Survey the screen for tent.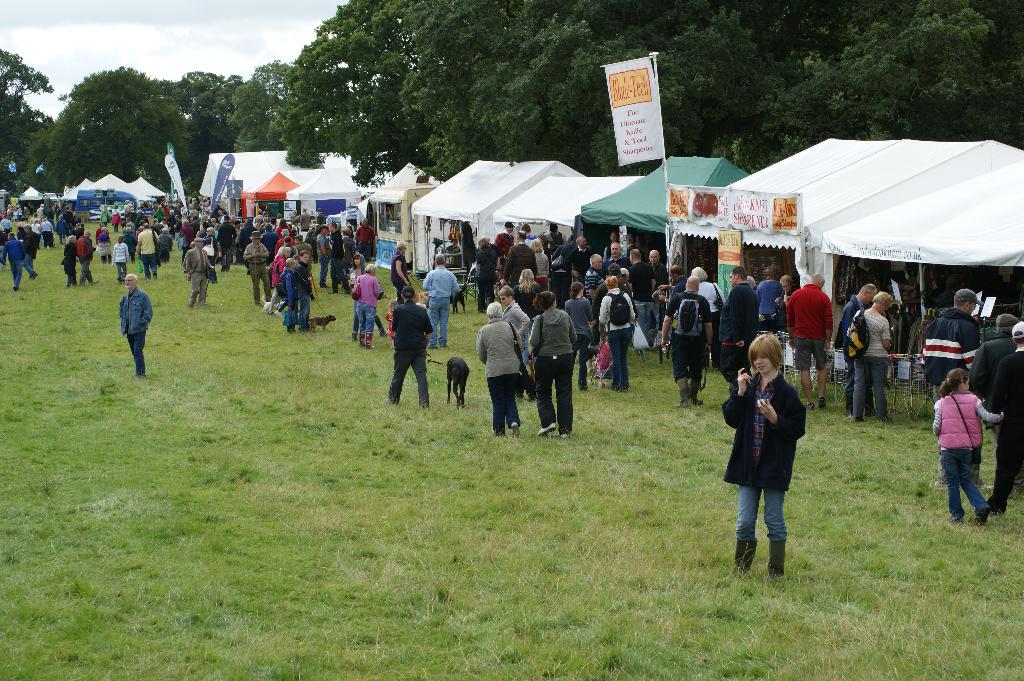
Survey found: left=246, top=172, right=313, bottom=234.
